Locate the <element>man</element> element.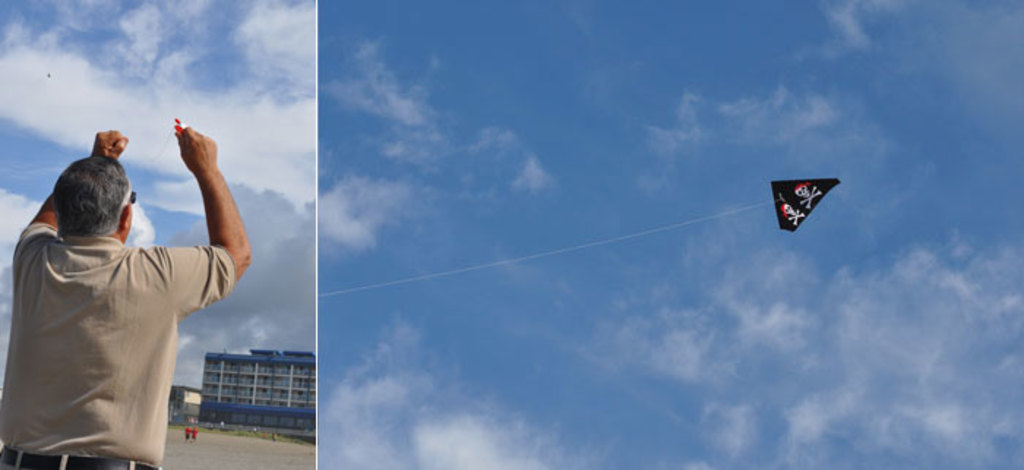
Element bbox: <region>7, 104, 256, 458</region>.
